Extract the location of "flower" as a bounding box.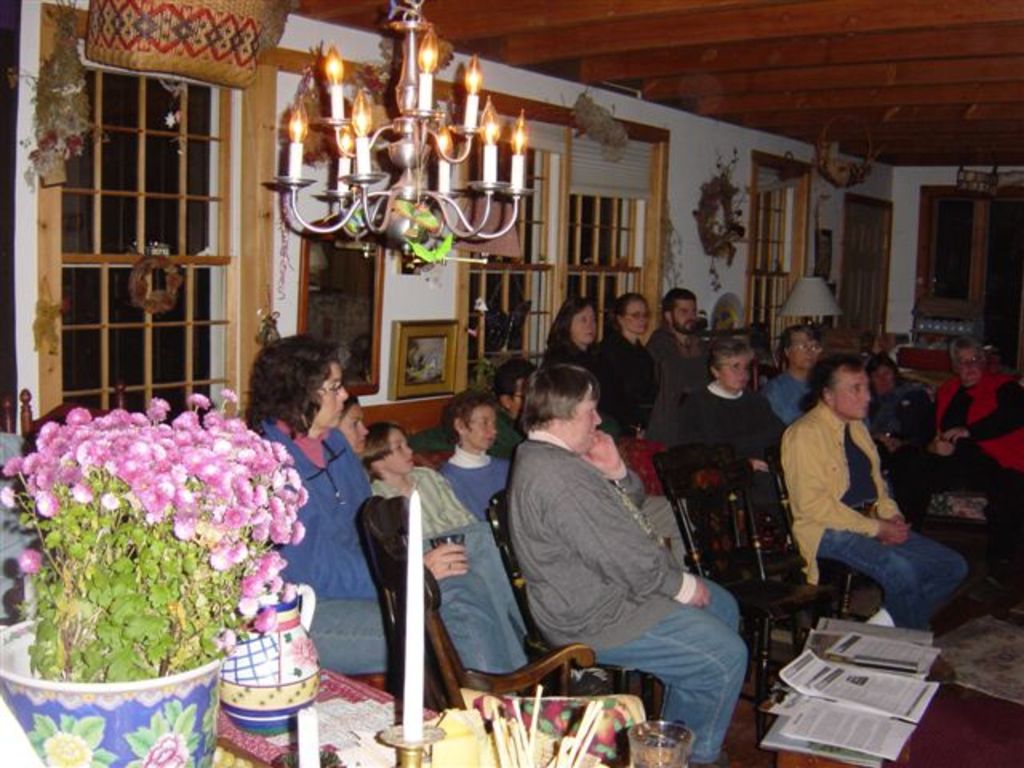
[x1=208, y1=536, x2=254, y2=571].
